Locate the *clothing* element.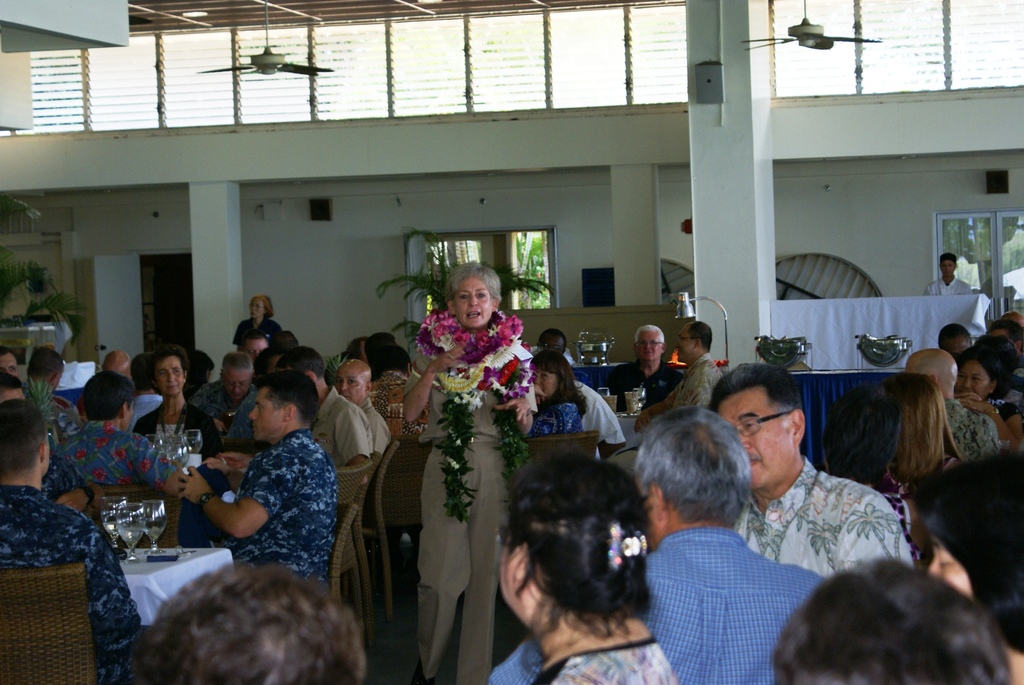
Element bbox: 737/458/919/582.
